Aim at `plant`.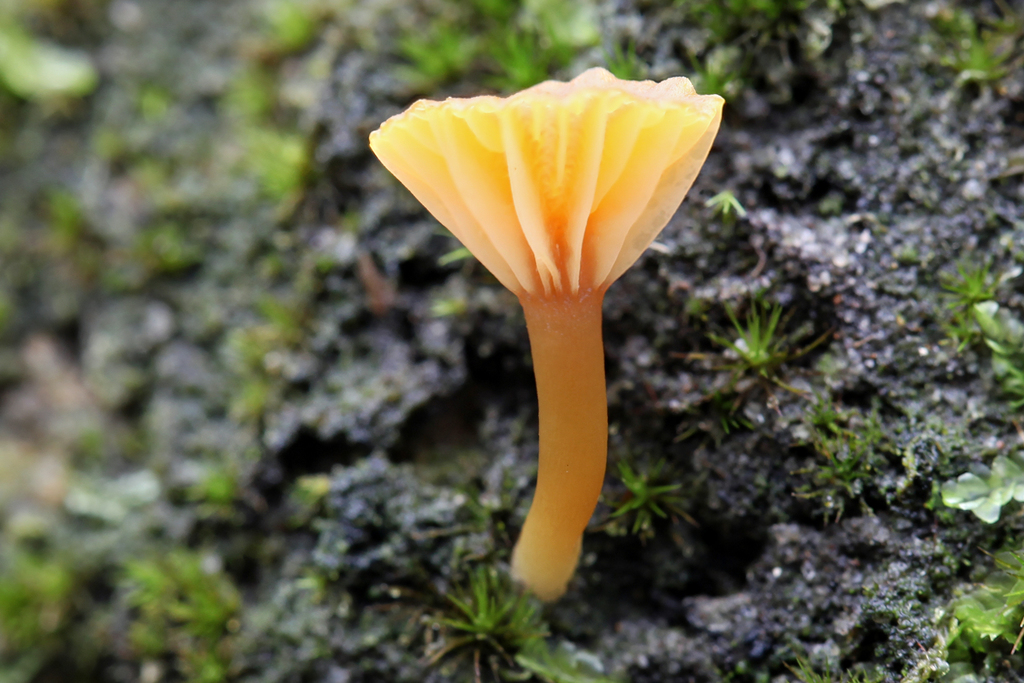
Aimed at 397:17:476:90.
